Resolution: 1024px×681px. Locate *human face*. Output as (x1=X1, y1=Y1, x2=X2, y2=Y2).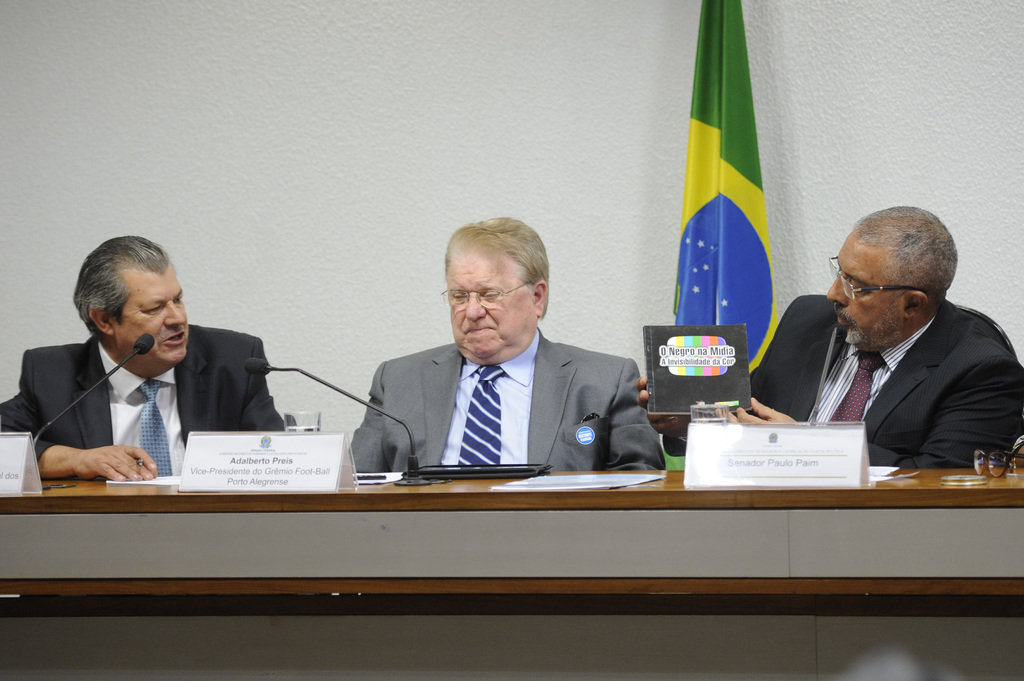
(x1=447, y1=247, x2=531, y2=349).
